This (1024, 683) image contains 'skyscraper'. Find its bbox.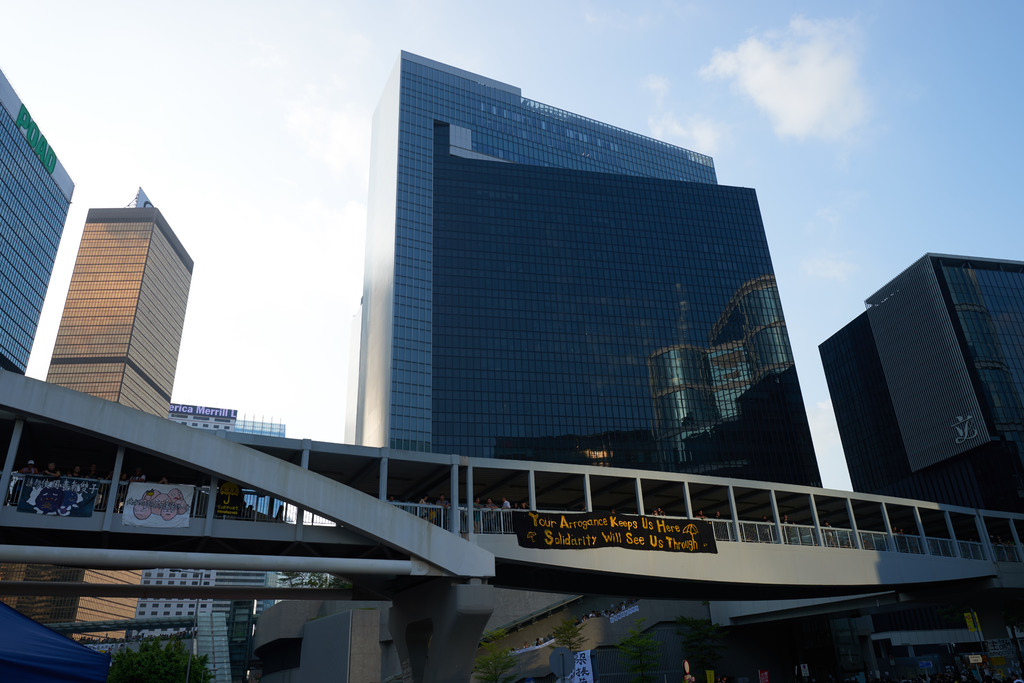
(339,42,827,494).
